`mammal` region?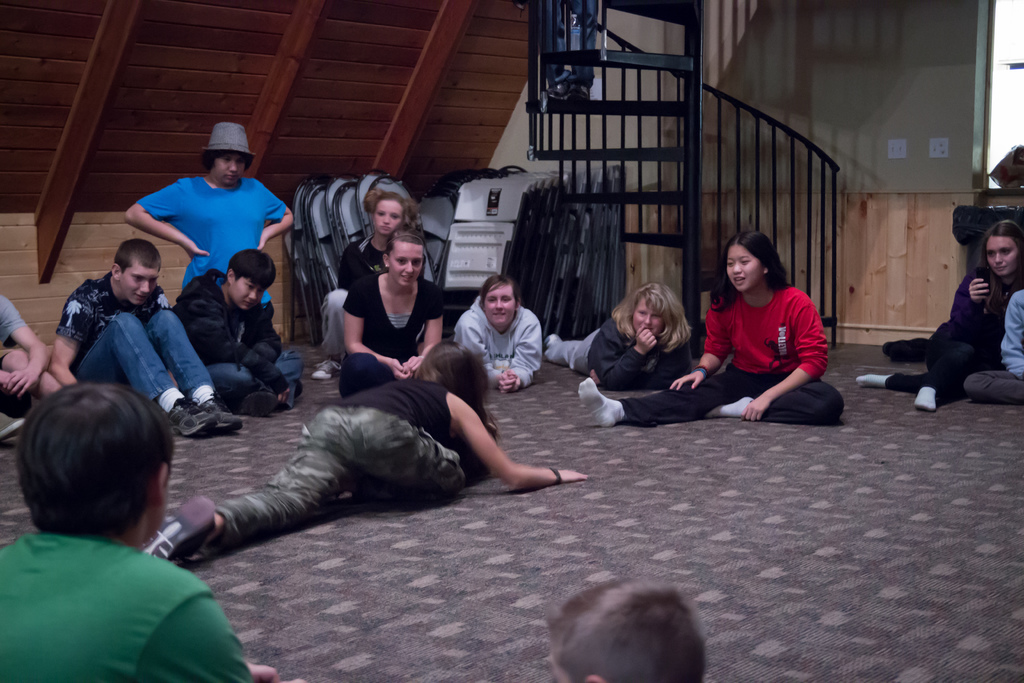
bbox=(544, 576, 705, 682)
